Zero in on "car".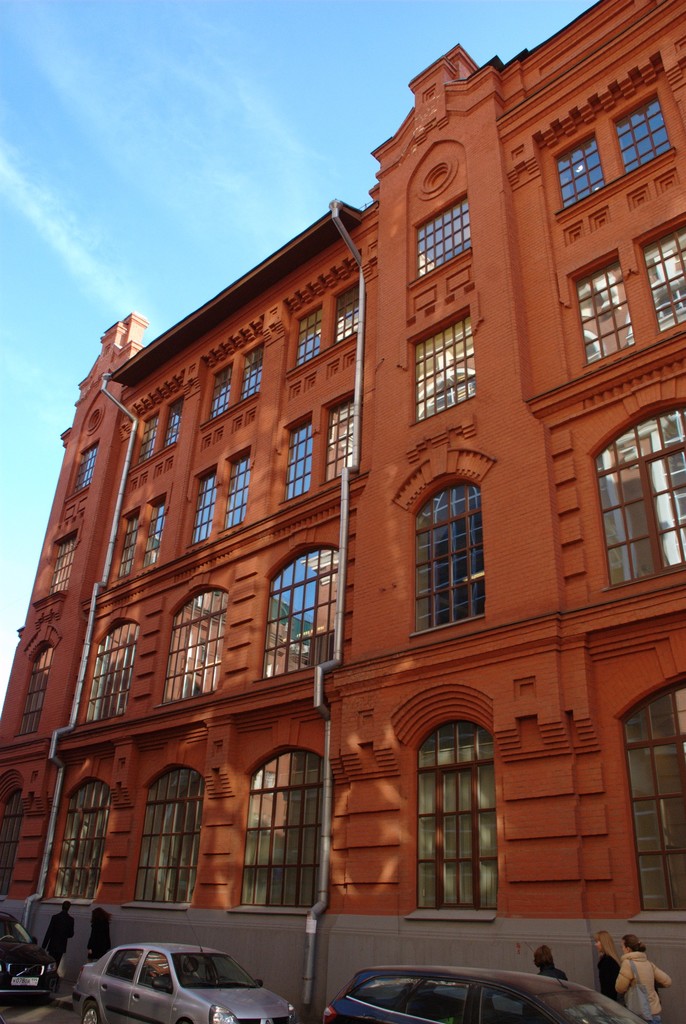
Zeroed in: [left=317, top=965, right=639, bottom=1023].
